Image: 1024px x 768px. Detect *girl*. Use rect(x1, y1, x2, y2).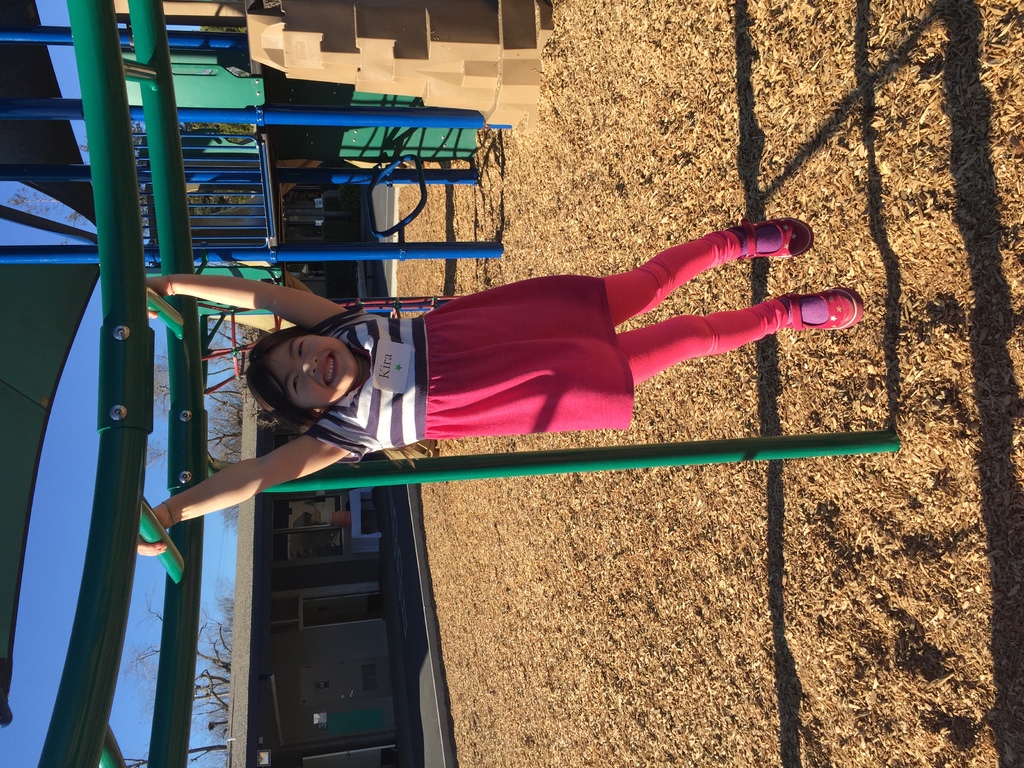
rect(136, 213, 868, 559).
